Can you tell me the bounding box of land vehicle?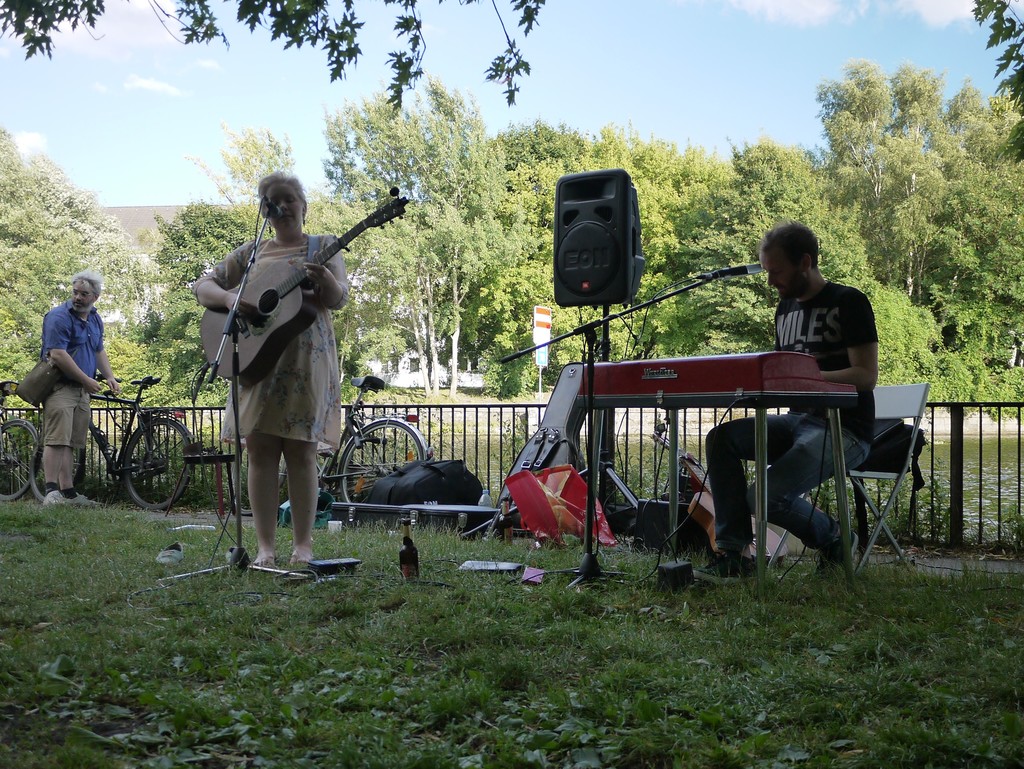
detection(33, 376, 197, 509).
